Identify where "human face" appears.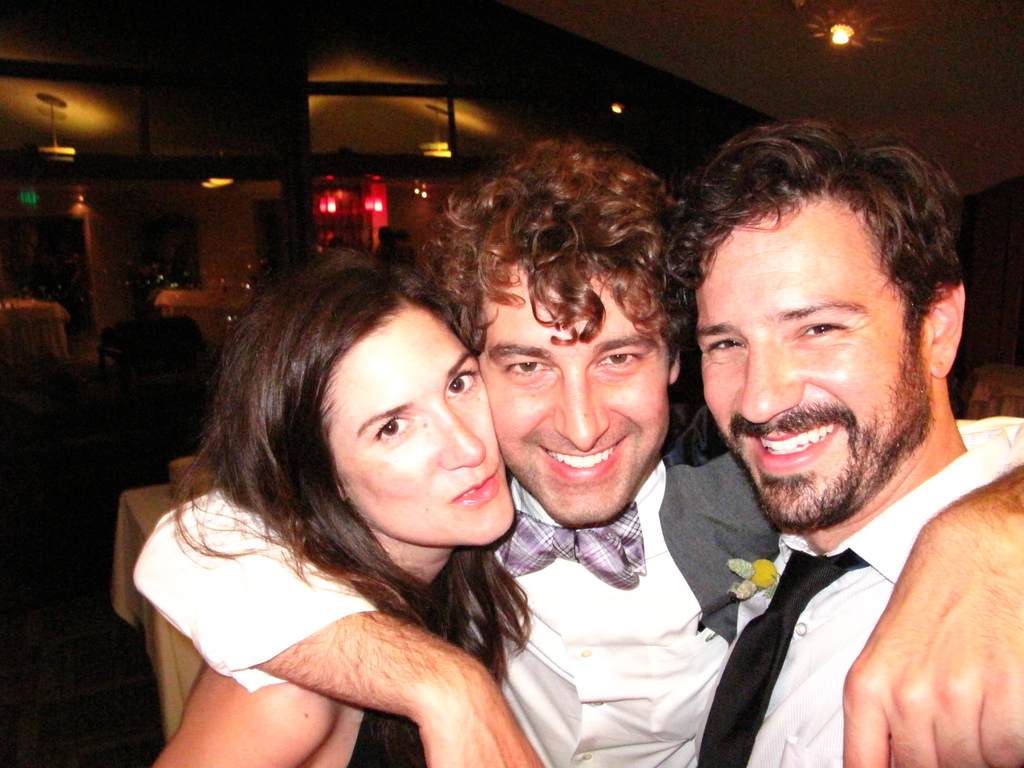
Appears at {"left": 321, "top": 299, "right": 532, "bottom": 554}.
